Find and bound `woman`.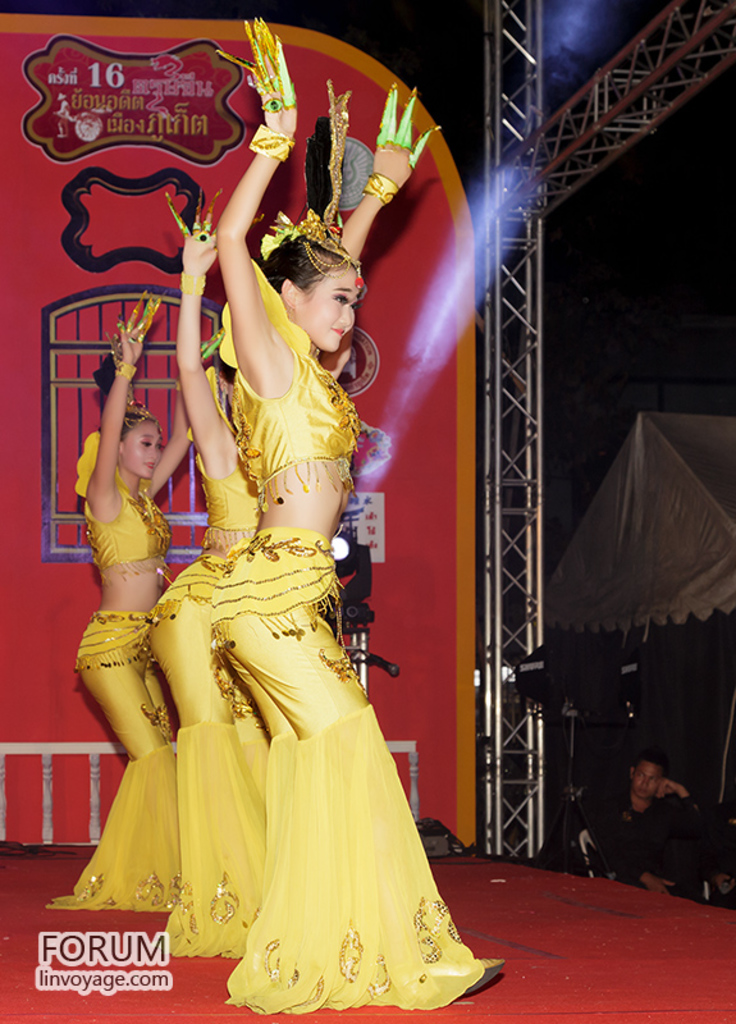
Bound: bbox(206, 17, 507, 1012).
